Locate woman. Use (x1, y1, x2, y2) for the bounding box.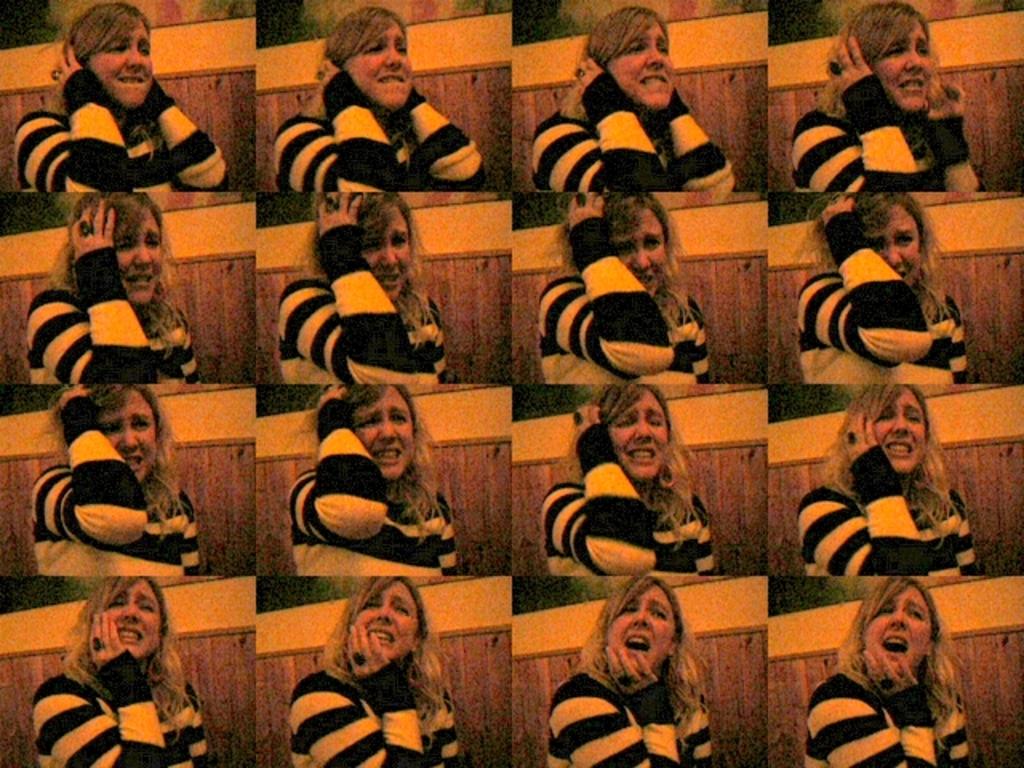
(541, 379, 720, 574).
